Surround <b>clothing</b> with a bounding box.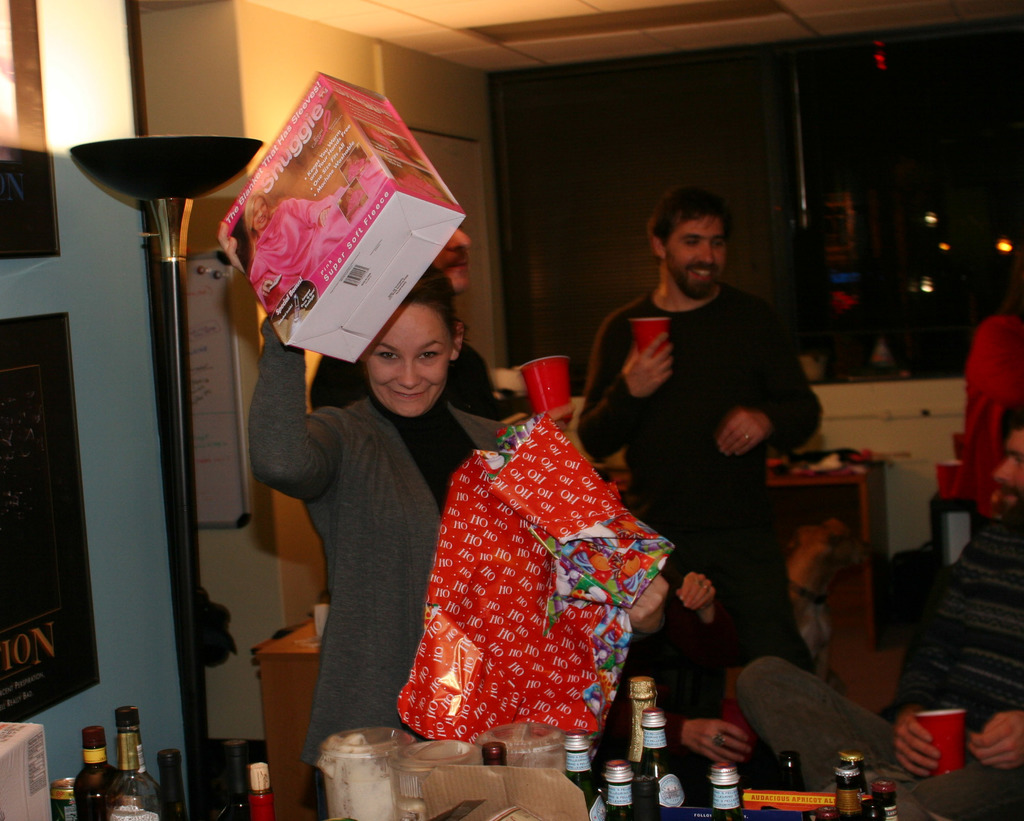
crop(599, 541, 813, 772).
